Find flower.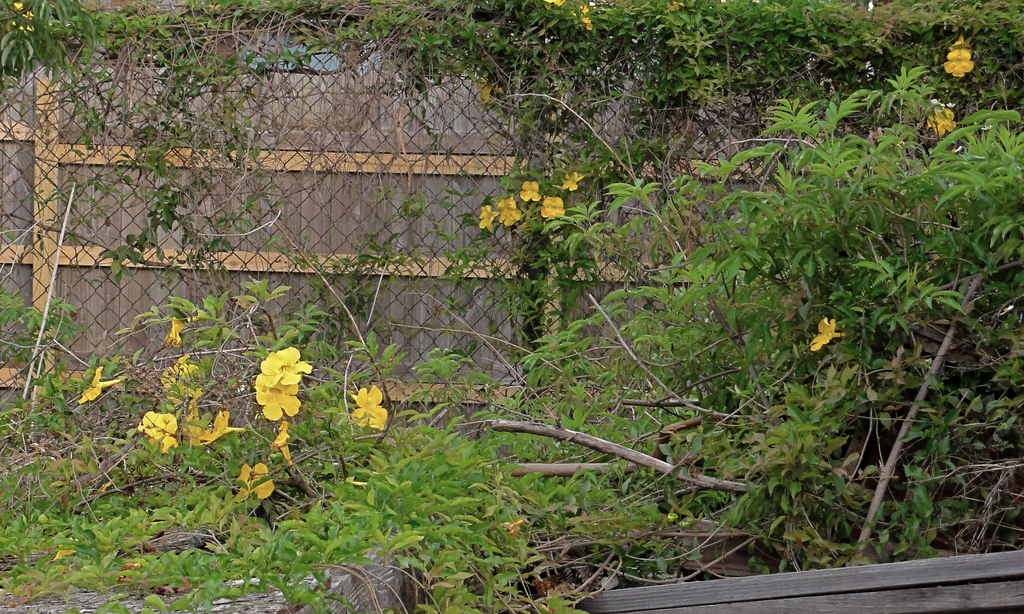
[179,416,202,453].
